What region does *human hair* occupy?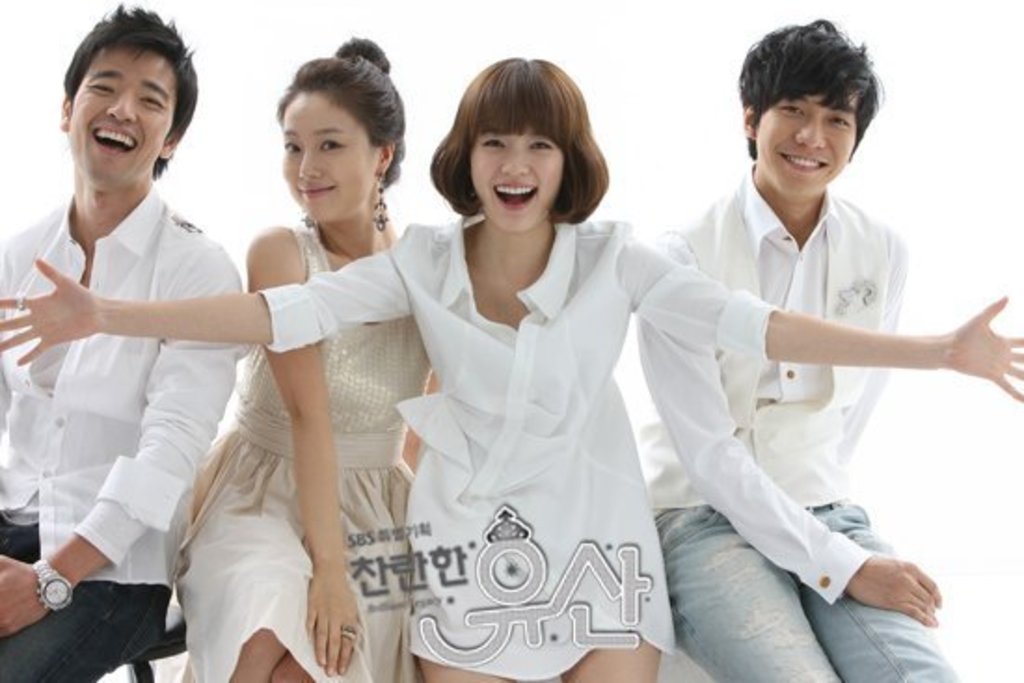
l=276, t=33, r=411, b=184.
